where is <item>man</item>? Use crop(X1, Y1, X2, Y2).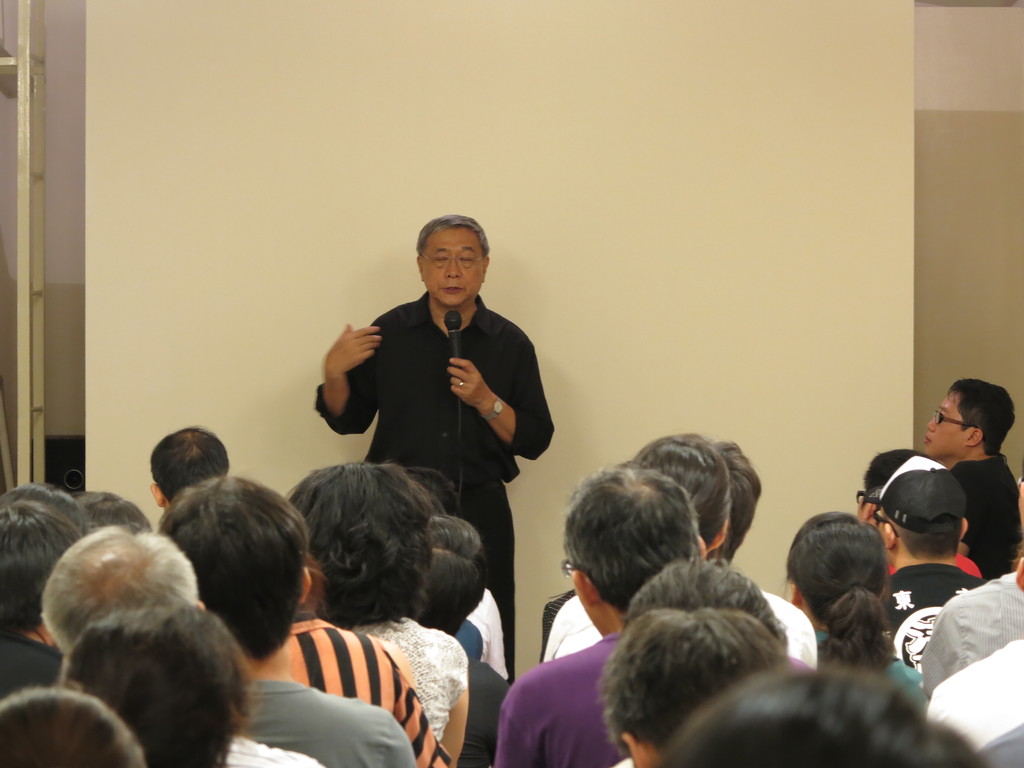
crop(321, 226, 566, 557).
